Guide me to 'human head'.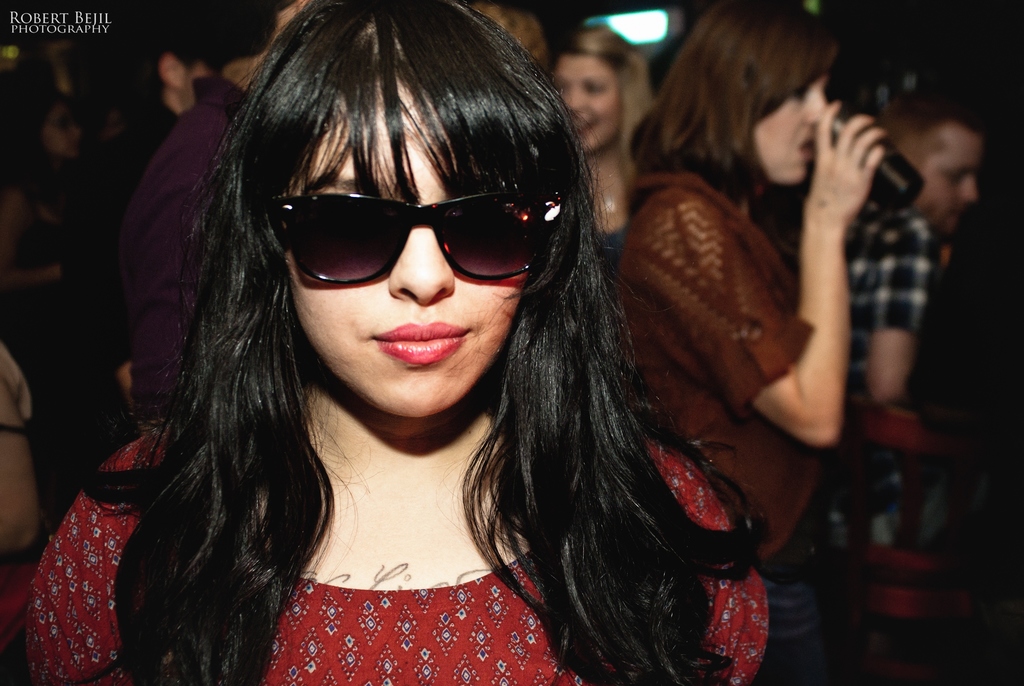
Guidance: [x1=879, y1=109, x2=975, y2=233].
